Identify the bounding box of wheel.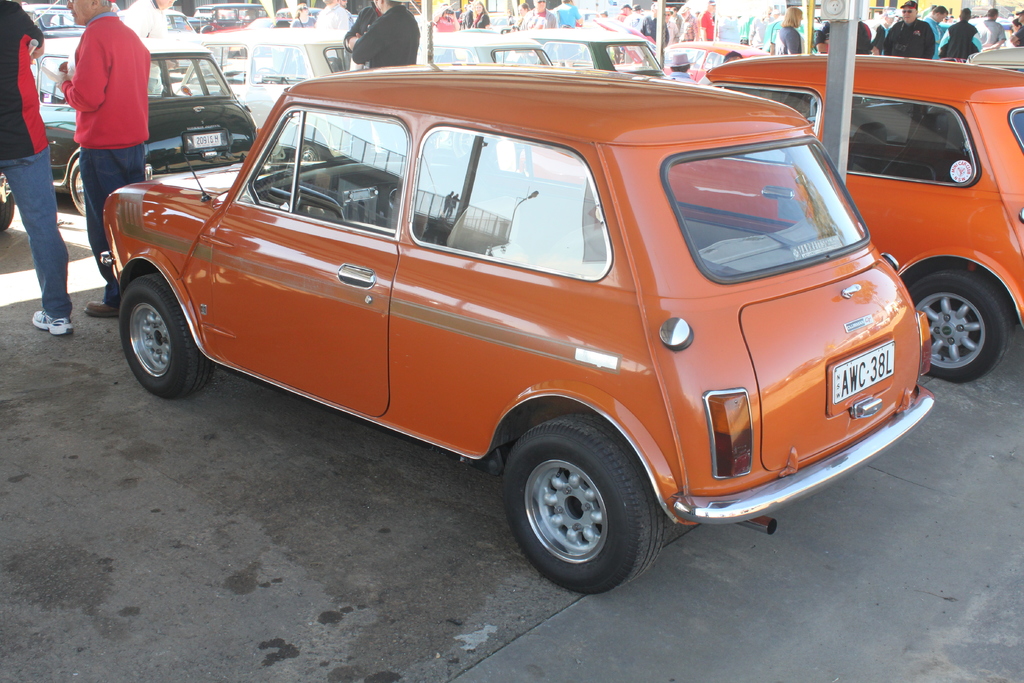
x1=503 y1=407 x2=663 y2=592.
